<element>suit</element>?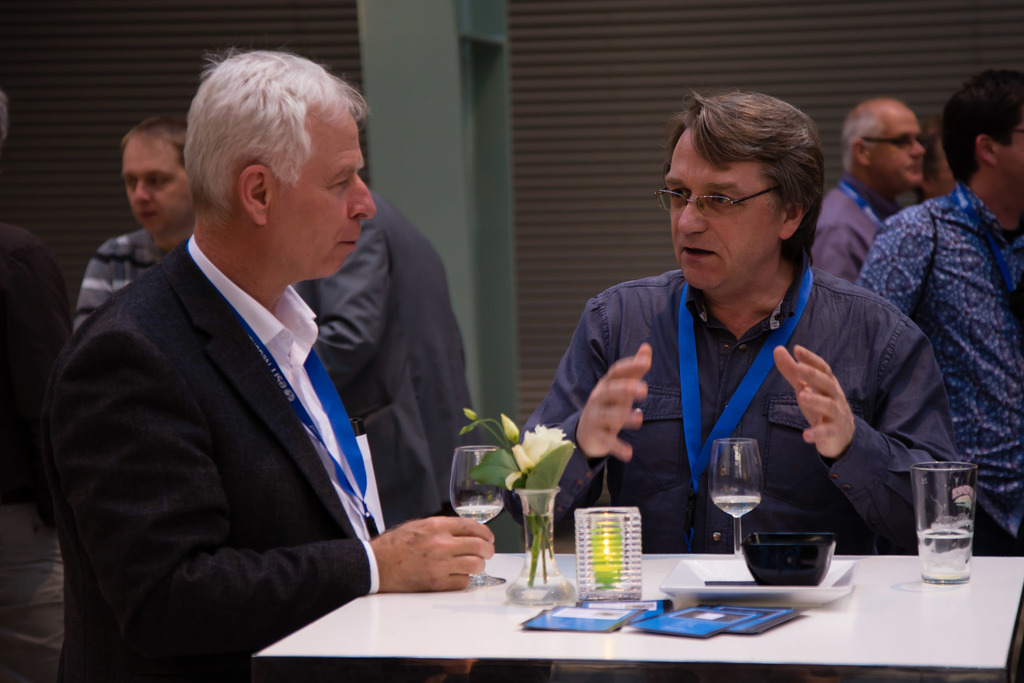
bbox=[295, 193, 470, 527]
